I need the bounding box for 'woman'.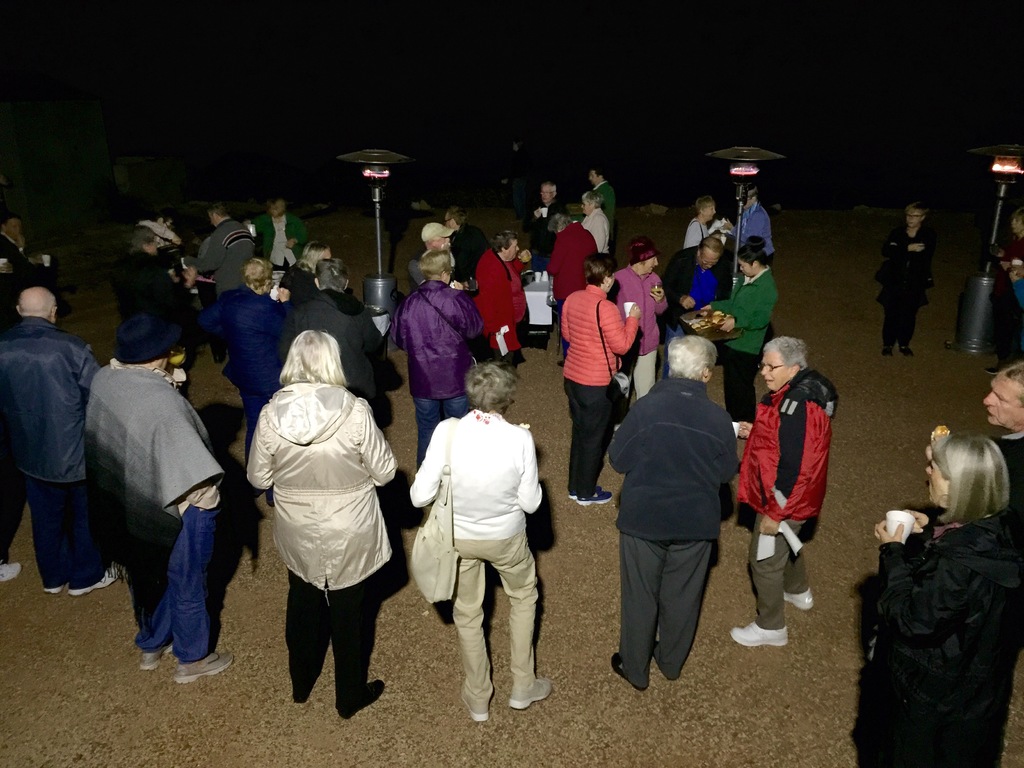
Here it is: detection(562, 251, 644, 505).
